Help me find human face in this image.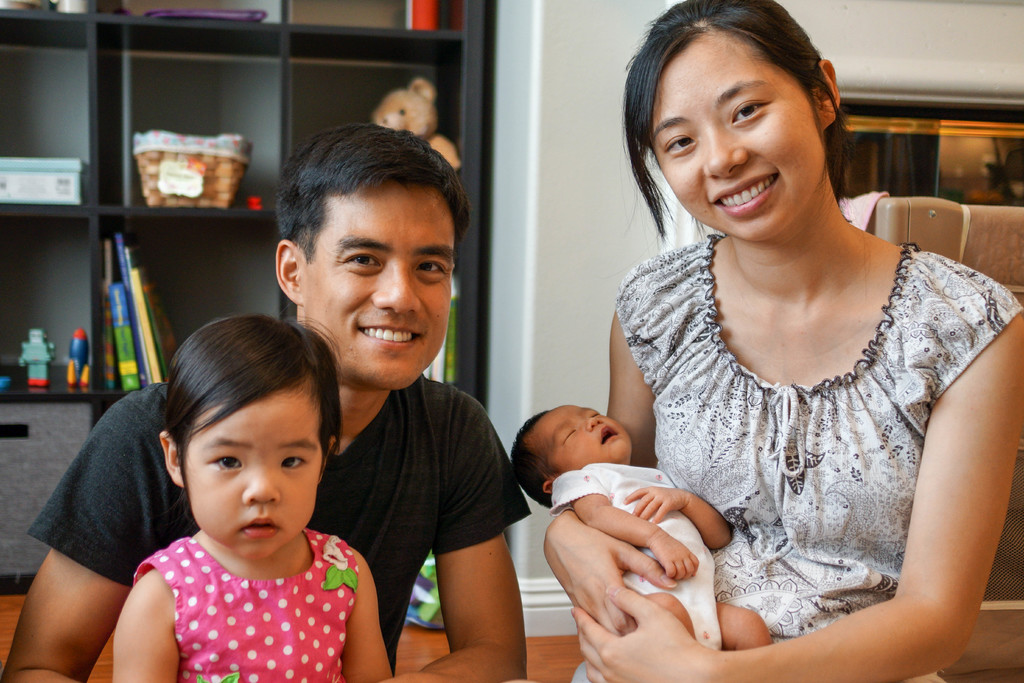
Found it: bbox=[181, 388, 321, 561].
